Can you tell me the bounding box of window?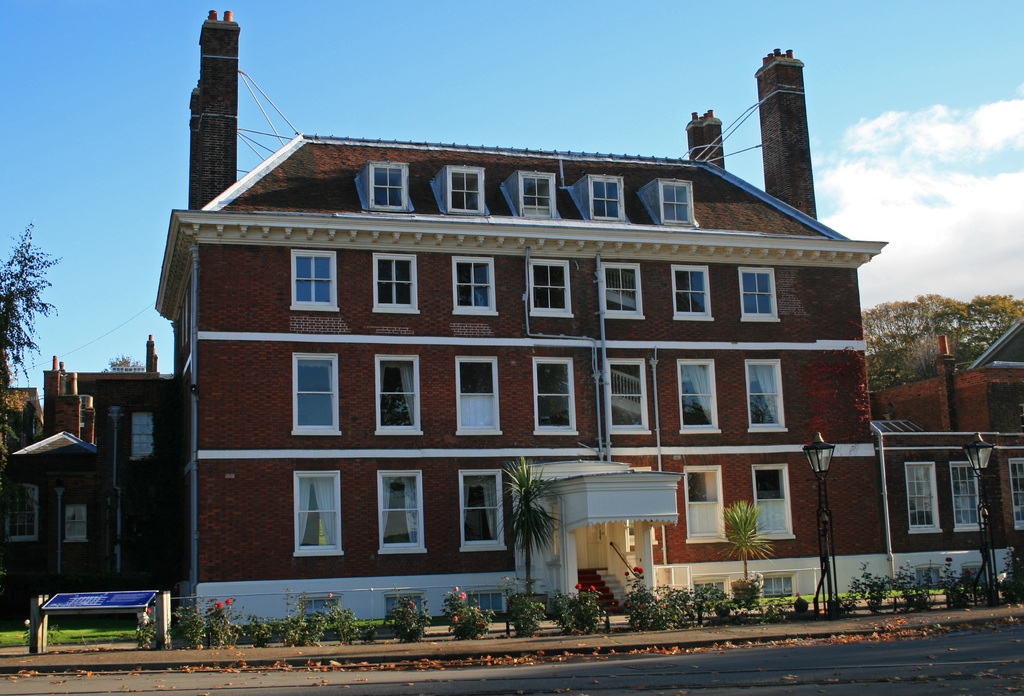
{"x1": 66, "y1": 504, "x2": 88, "y2": 543}.
